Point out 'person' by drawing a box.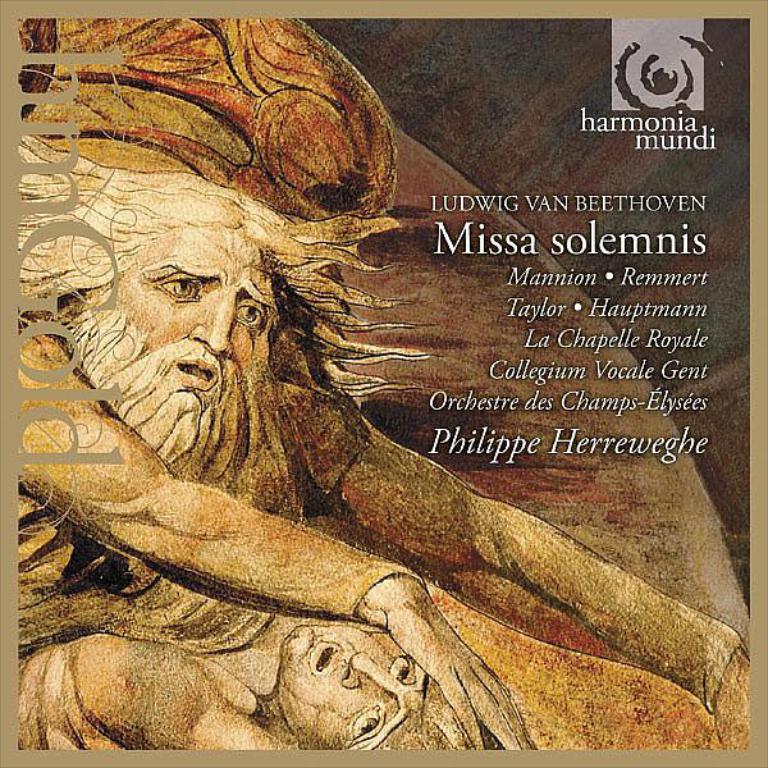
(x1=0, y1=134, x2=763, y2=745).
